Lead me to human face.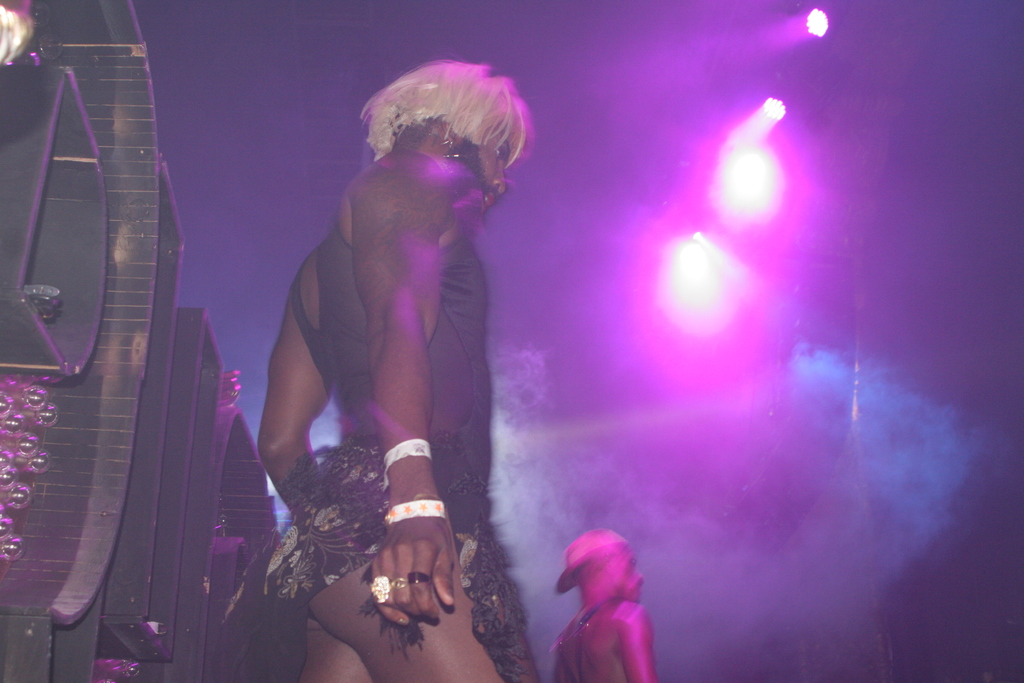
Lead to [x1=616, y1=557, x2=644, y2=598].
